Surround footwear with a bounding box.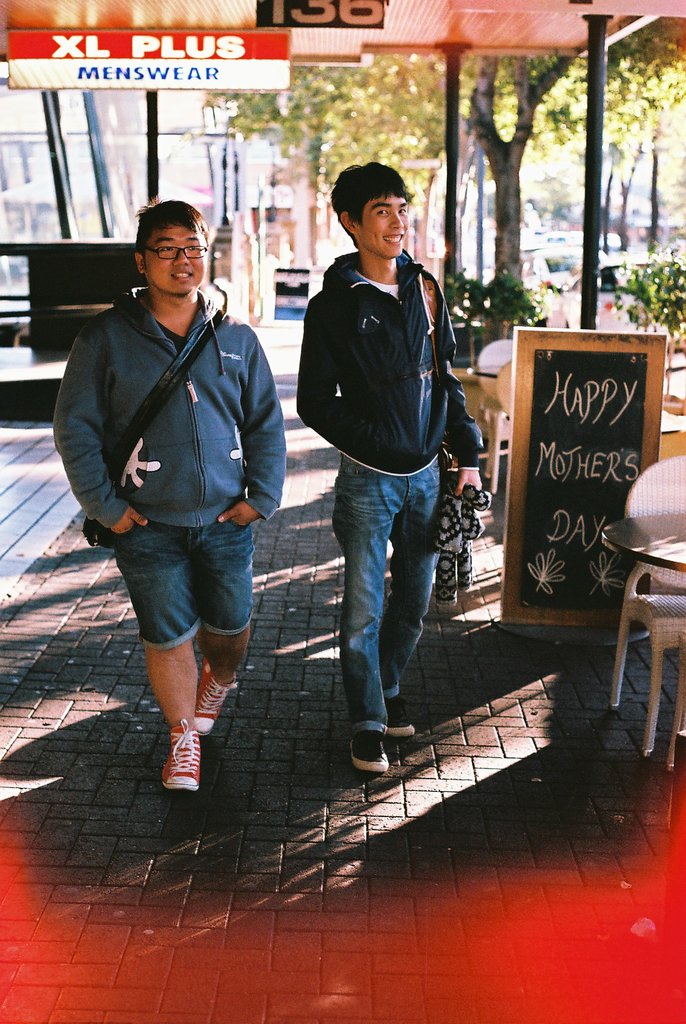
l=349, t=719, r=391, b=779.
